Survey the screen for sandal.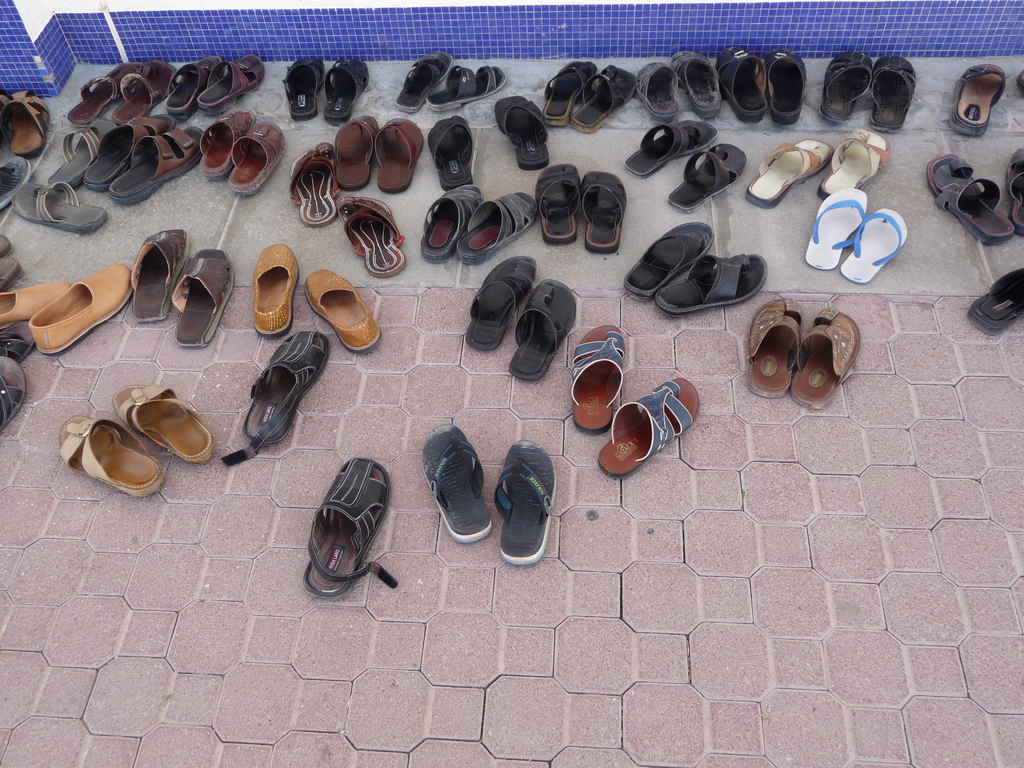
Survey found: box(177, 247, 236, 348).
